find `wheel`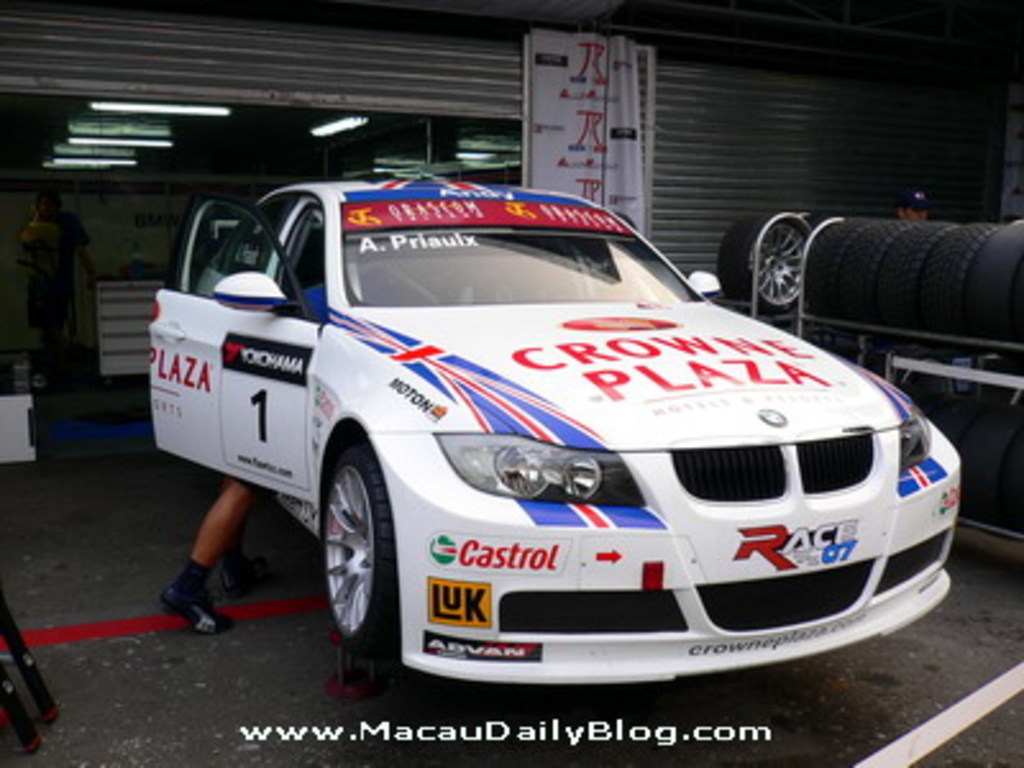
crop(312, 428, 412, 668)
